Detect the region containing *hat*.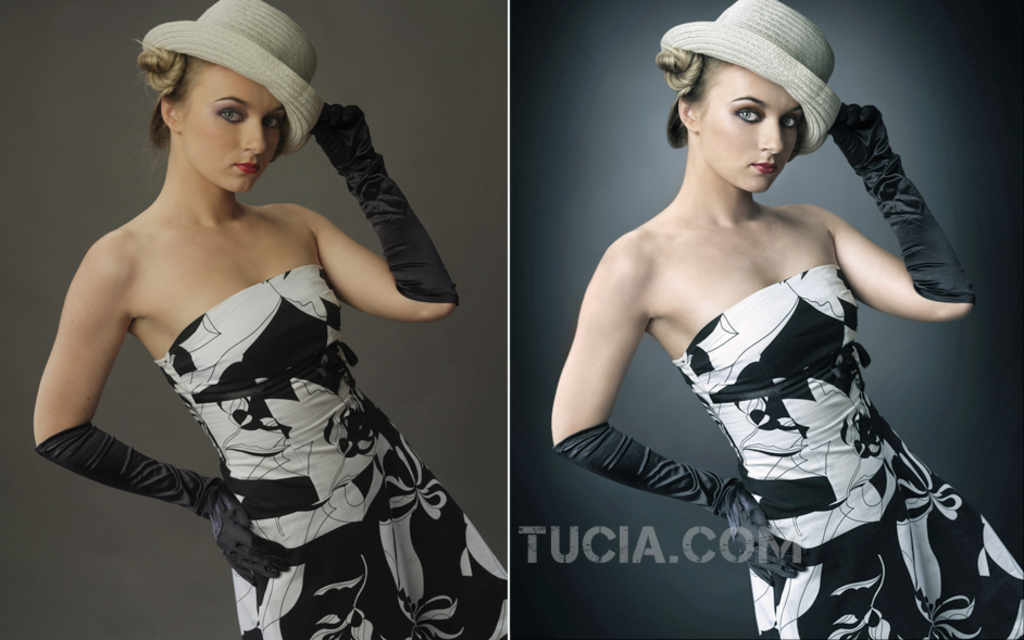
<region>140, 0, 332, 160</region>.
